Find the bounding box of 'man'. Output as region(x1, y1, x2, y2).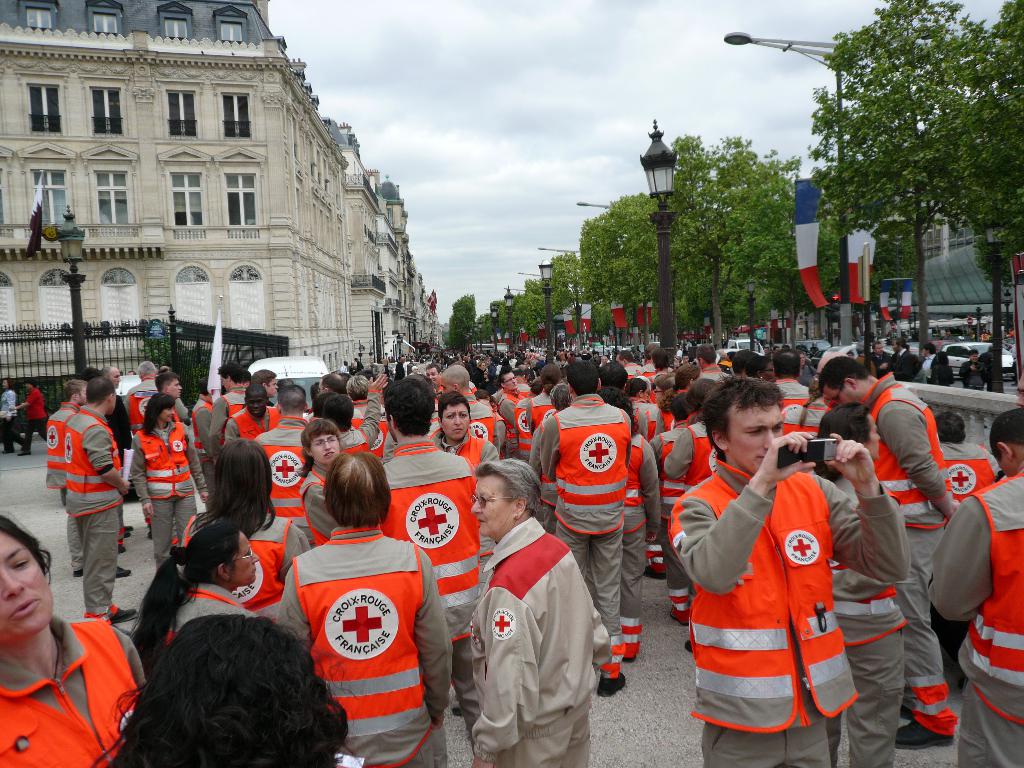
region(378, 371, 493, 767).
